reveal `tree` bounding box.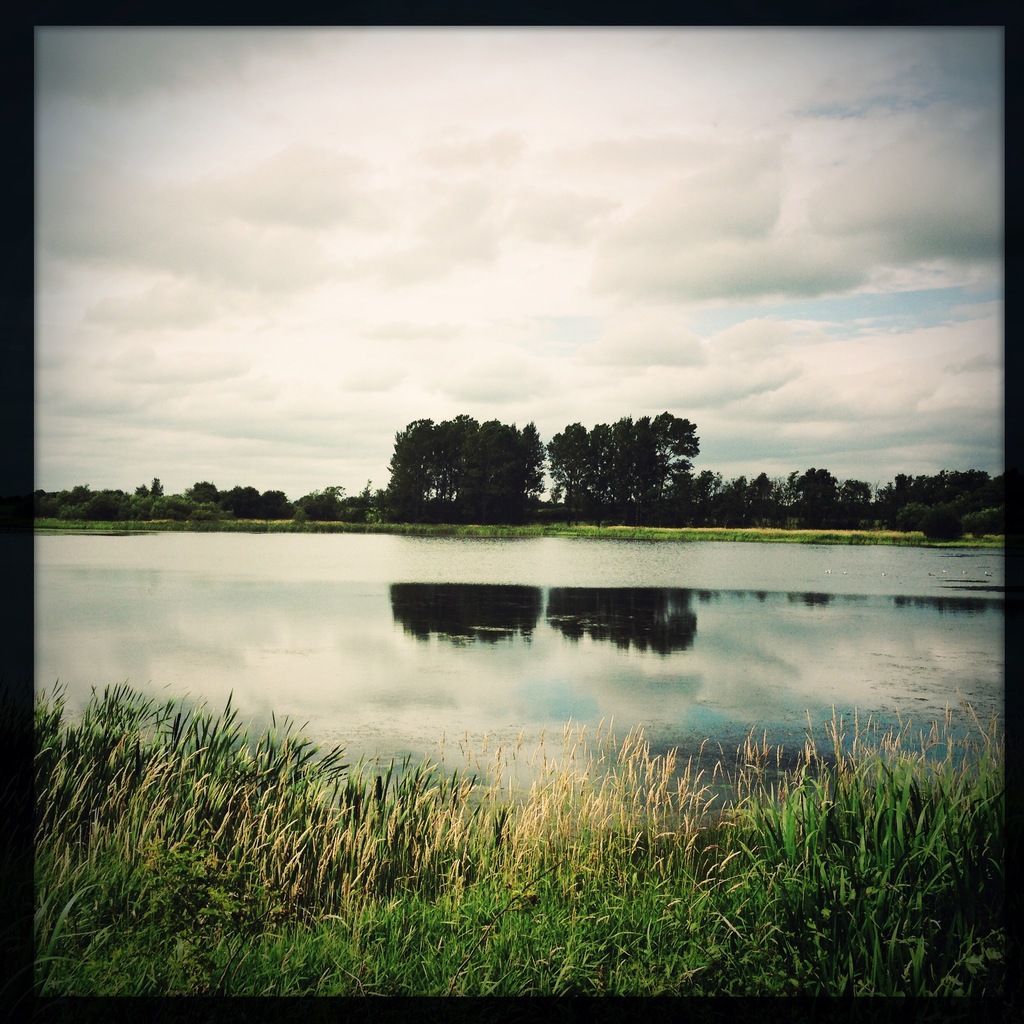
Revealed: (289,481,344,522).
